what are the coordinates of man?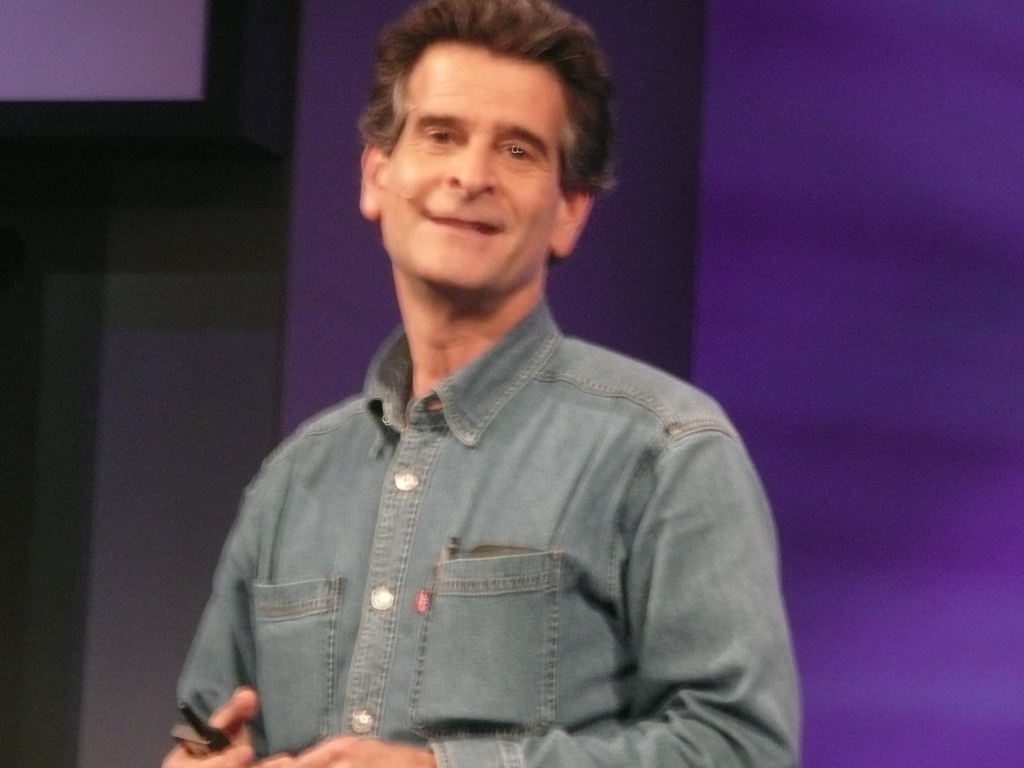
<region>152, 3, 817, 767</region>.
